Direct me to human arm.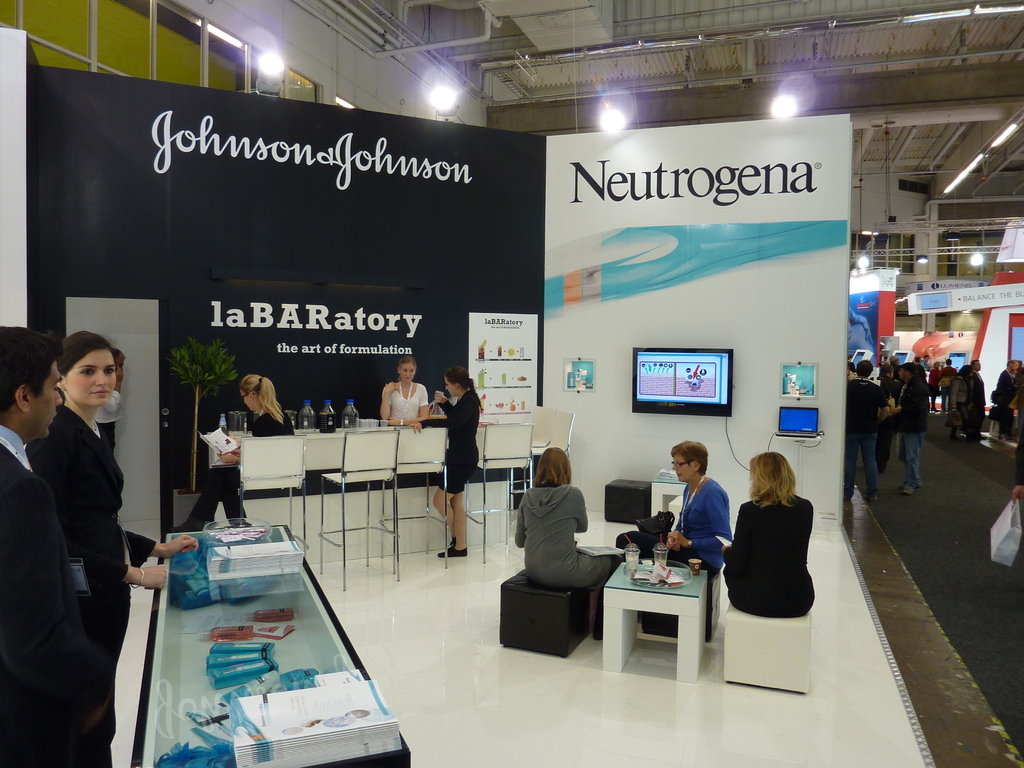
Direction: x1=664 y1=518 x2=685 y2=548.
